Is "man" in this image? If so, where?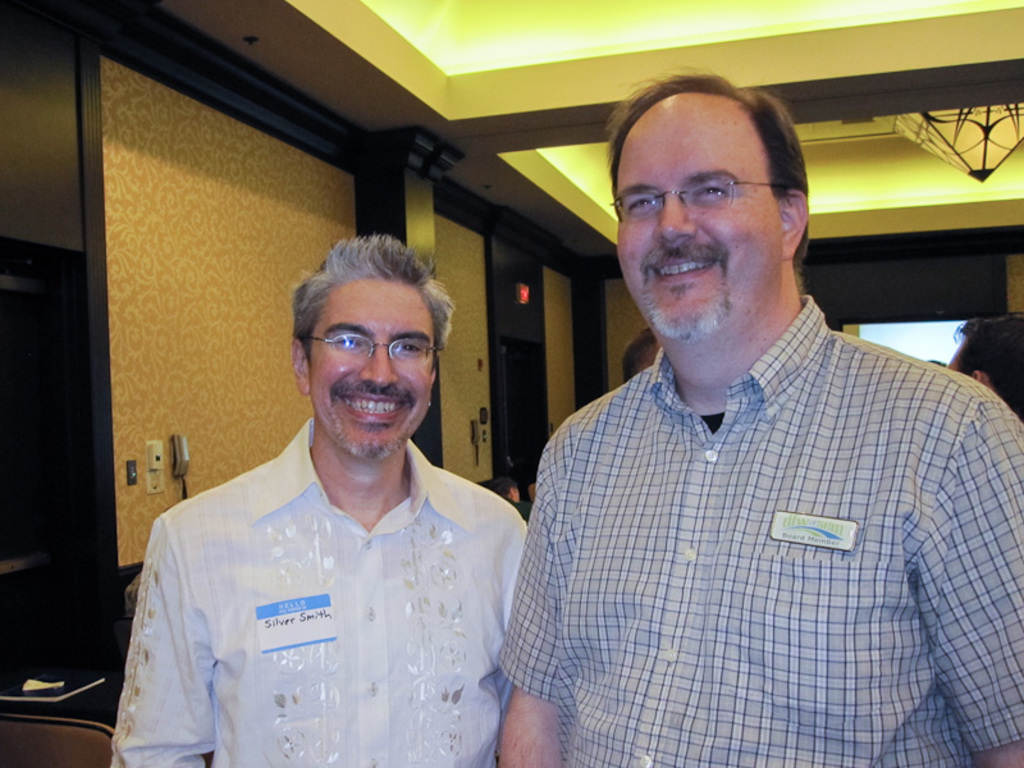
Yes, at (left=515, top=68, right=1023, bottom=767).
